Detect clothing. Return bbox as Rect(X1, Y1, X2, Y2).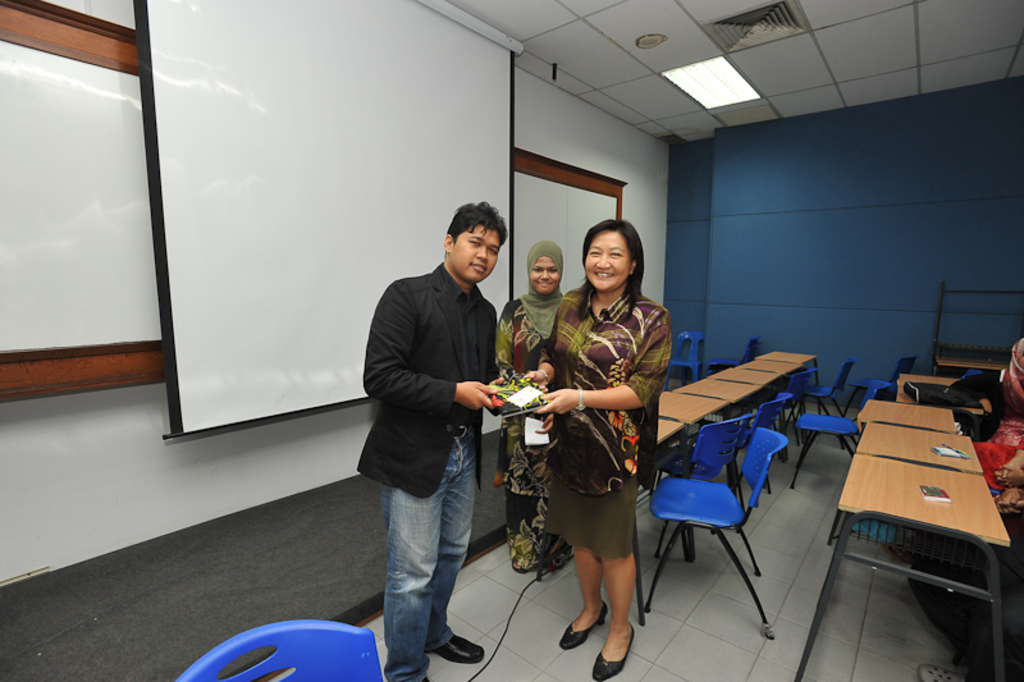
Rect(541, 288, 676, 558).
